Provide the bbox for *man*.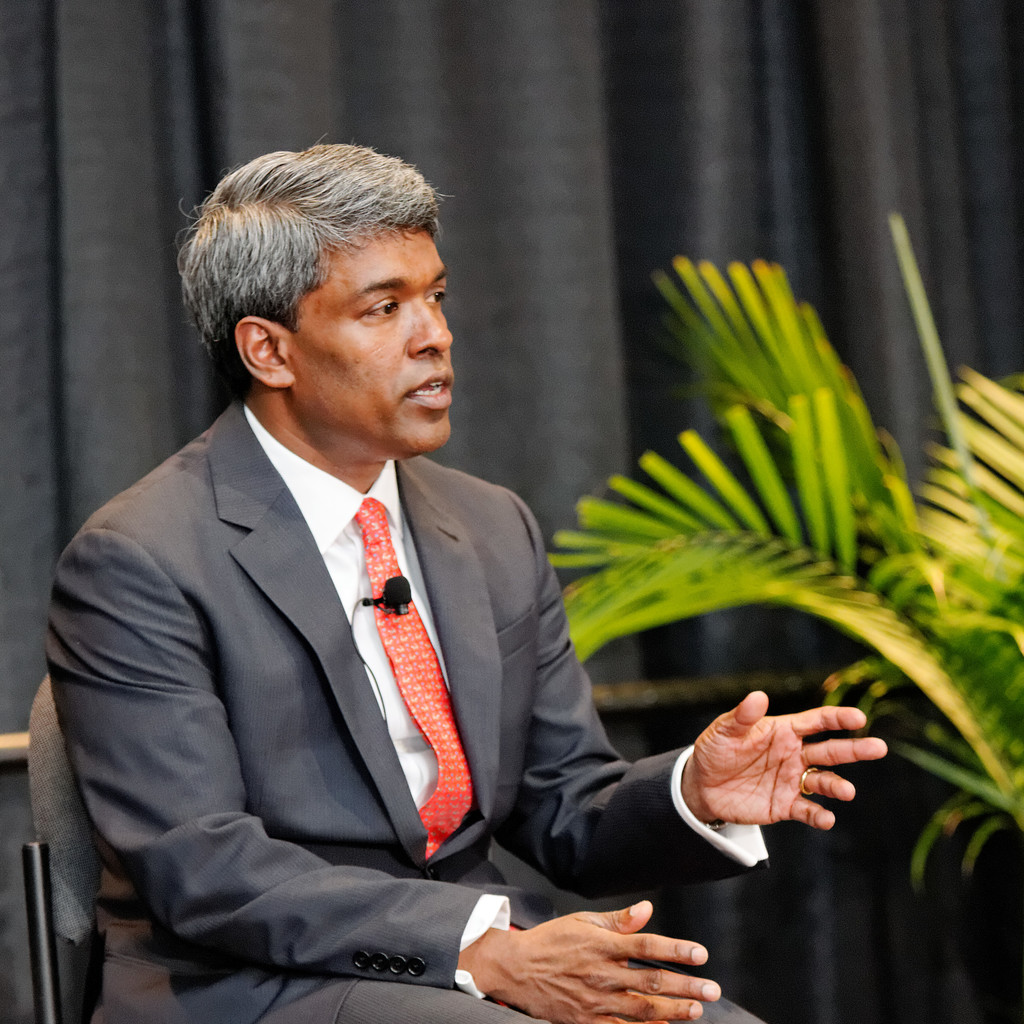
bbox=[54, 156, 788, 1012].
